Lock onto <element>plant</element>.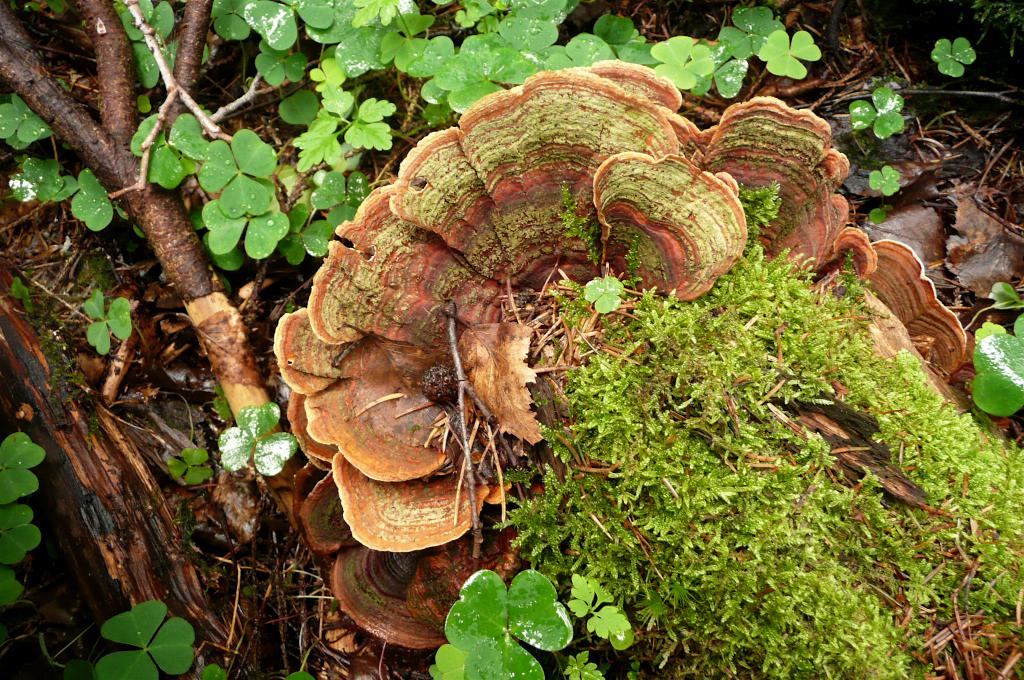
Locked: 845, 84, 907, 135.
